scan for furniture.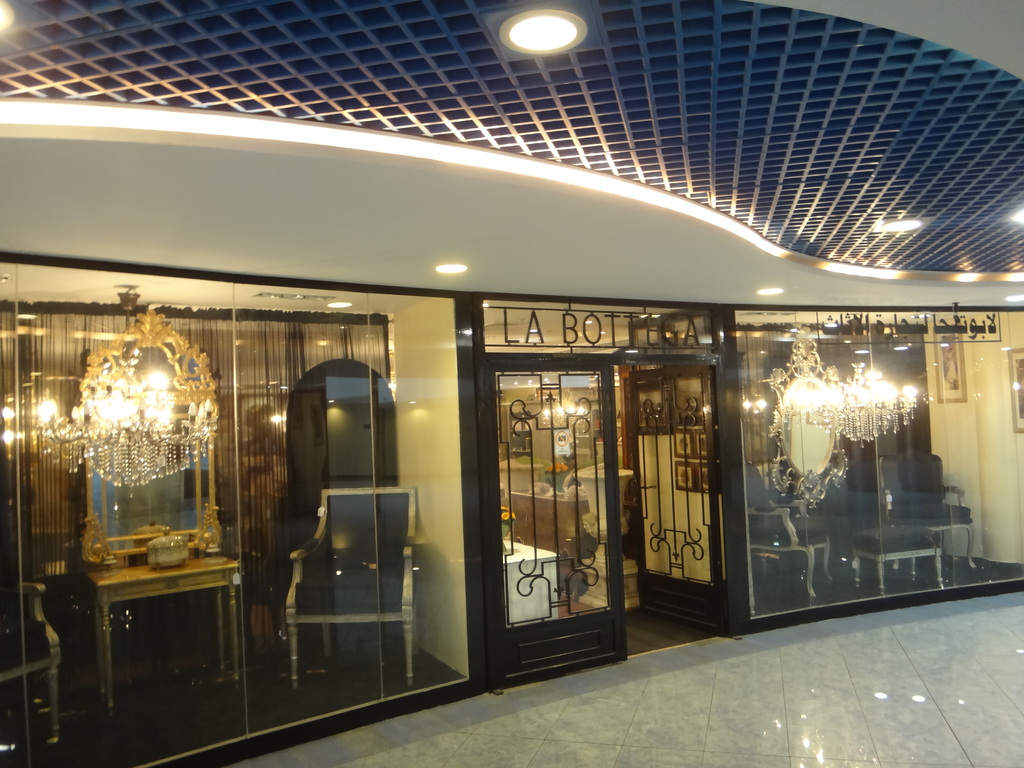
Scan result: 506:491:597:564.
